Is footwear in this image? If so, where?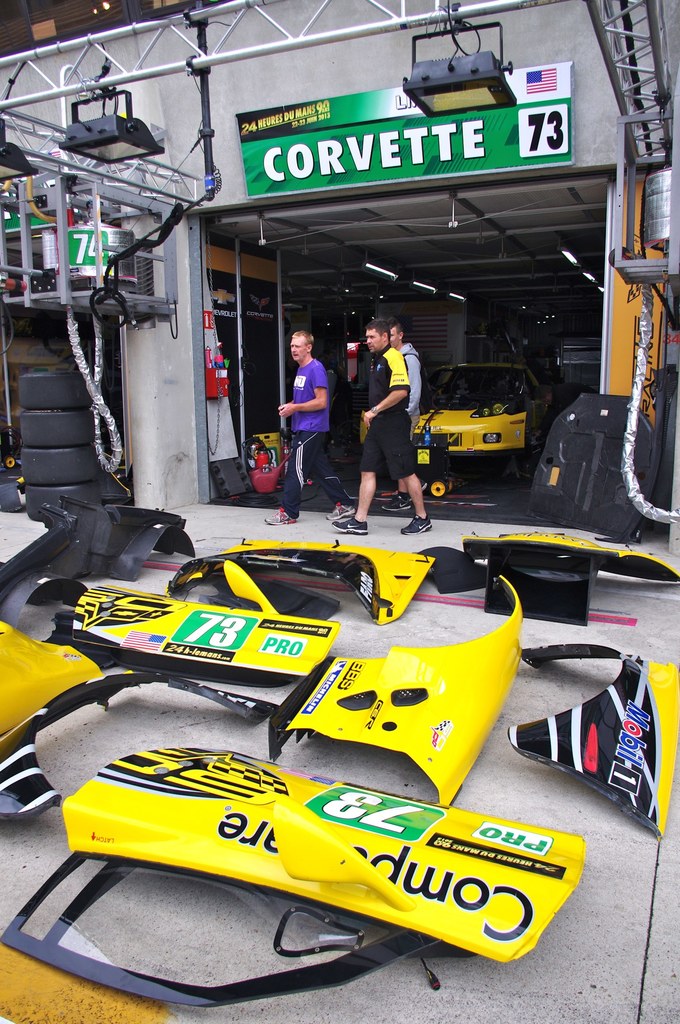
Yes, at 389,489,415,512.
